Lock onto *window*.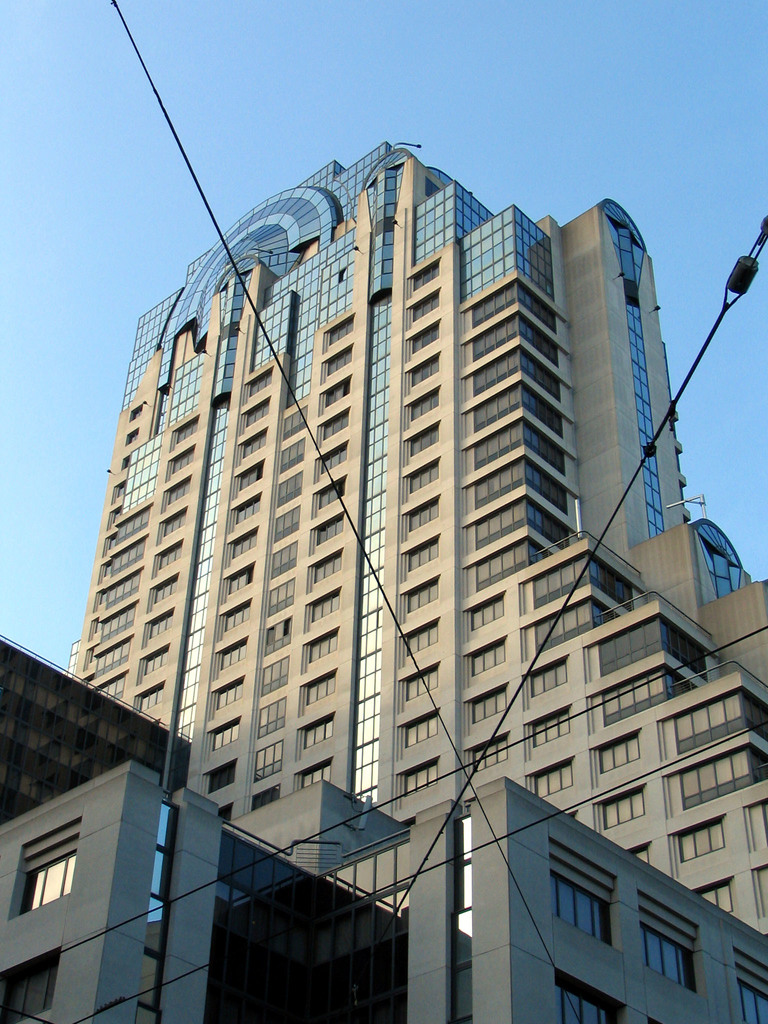
Locked: <bbox>168, 476, 191, 506</bbox>.
